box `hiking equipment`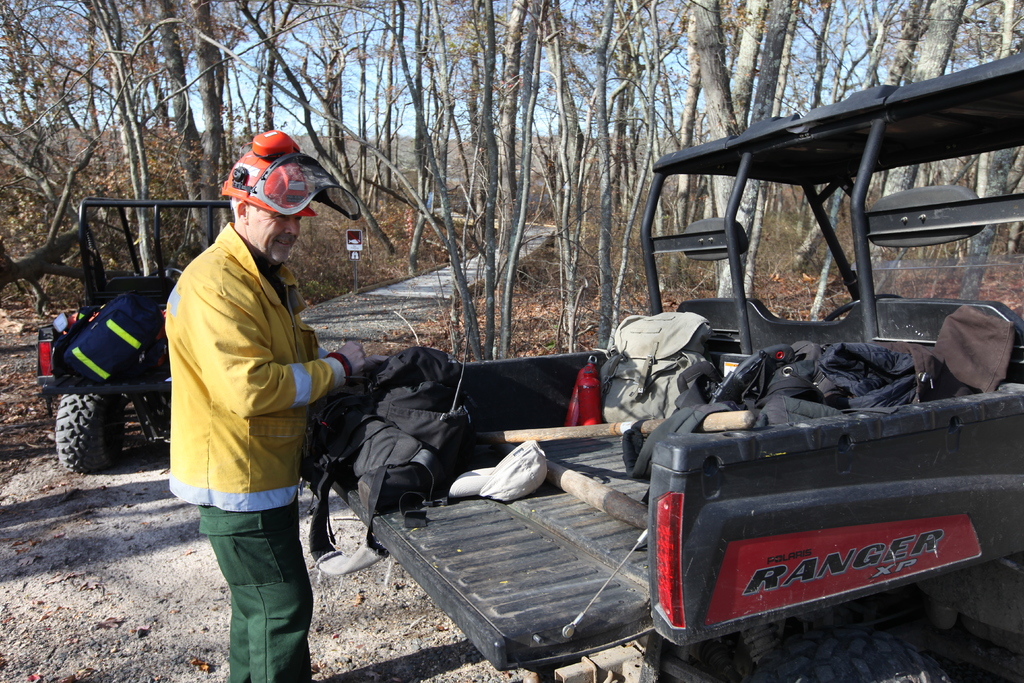
<box>63,294,167,397</box>
